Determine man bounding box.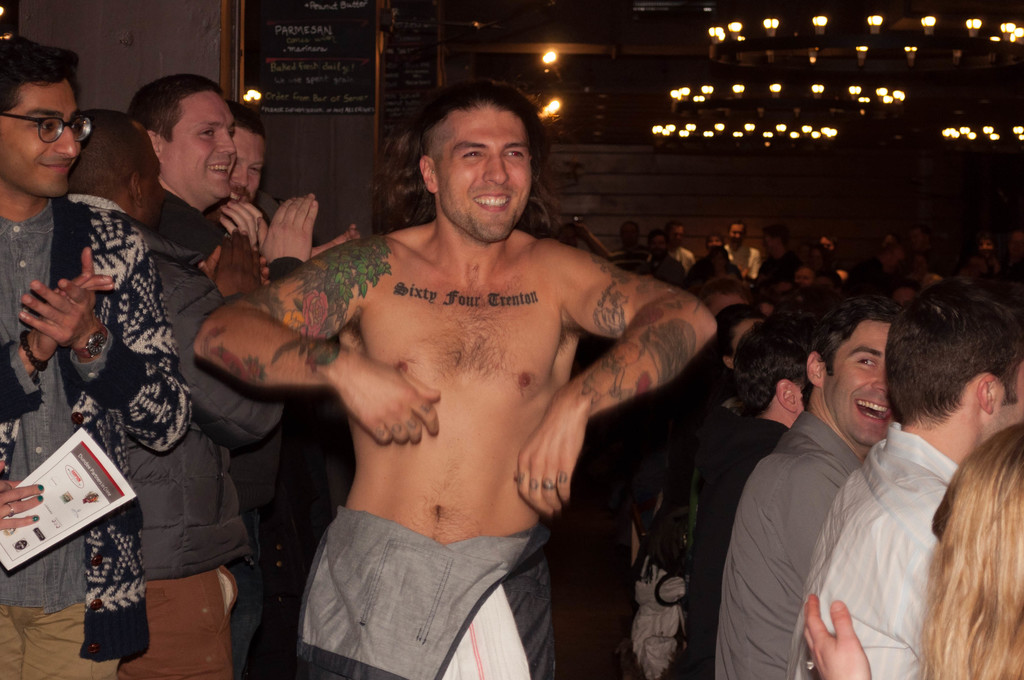
Determined: [x1=0, y1=30, x2=189, y2=679].
